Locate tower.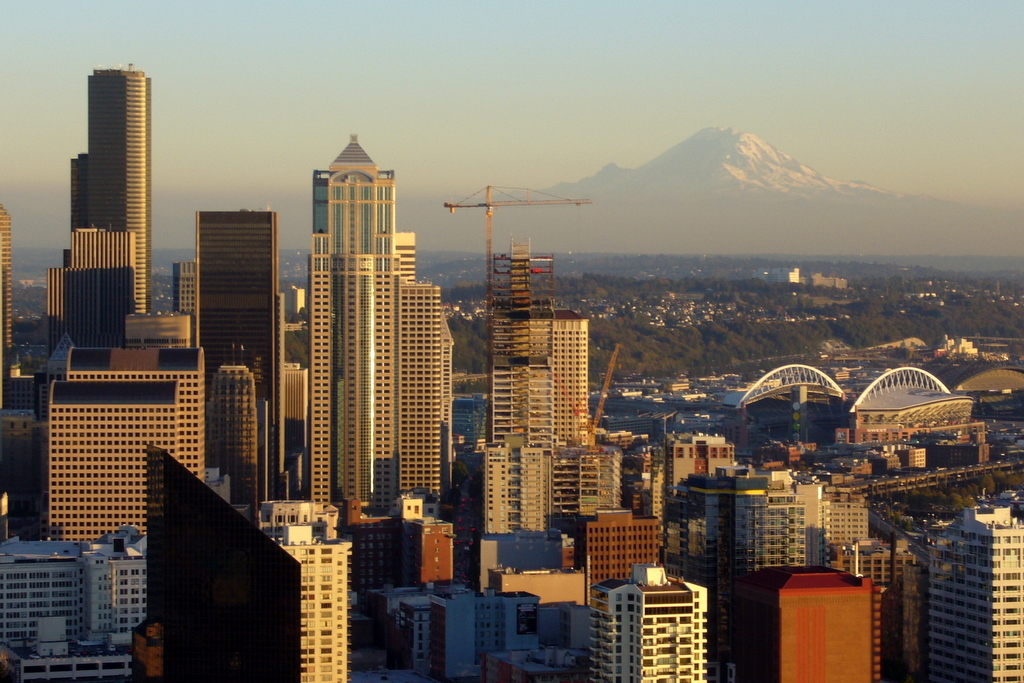
Bounding box: <bbox>47, 51, 168, 329</bbox>.
